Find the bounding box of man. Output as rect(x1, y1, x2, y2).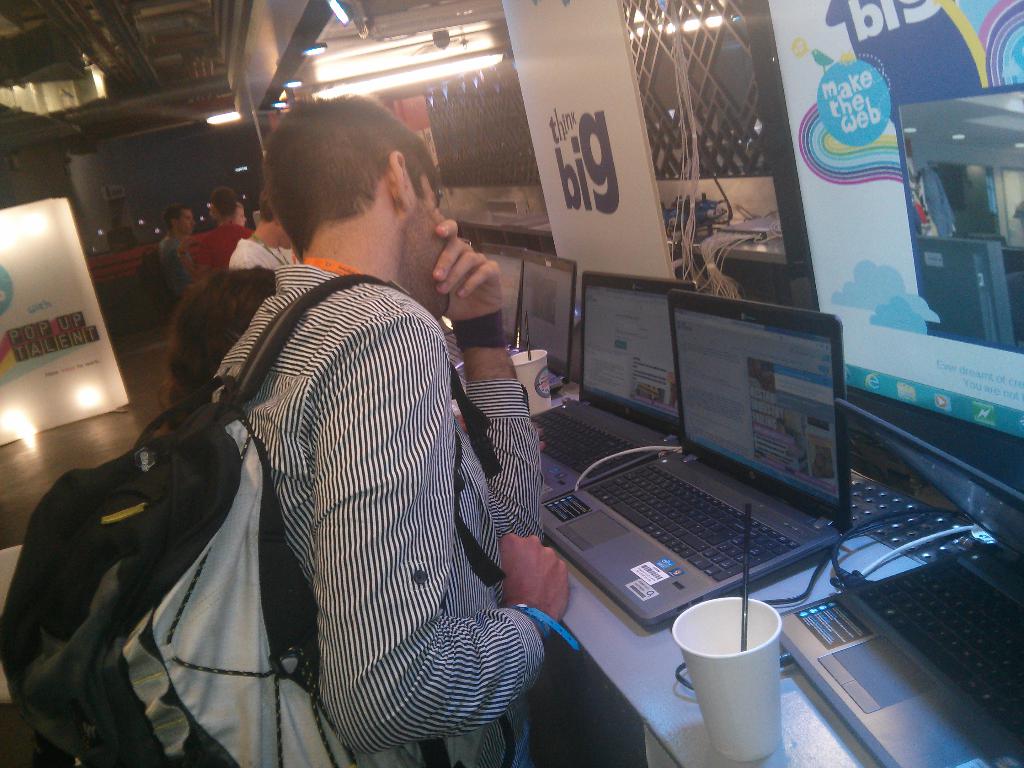
rect(71, 129, 577, 767).
